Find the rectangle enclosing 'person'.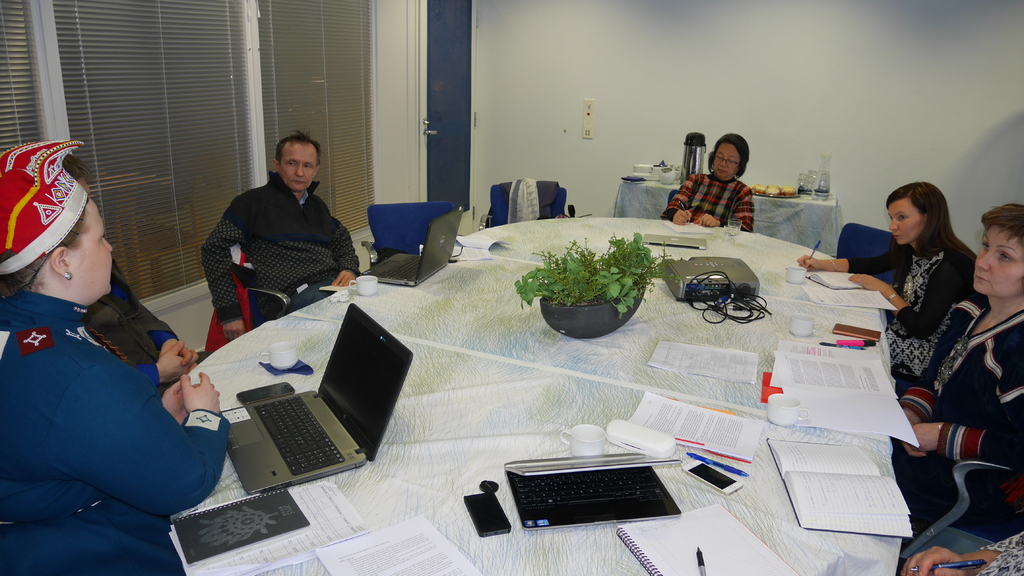
(683, 137, 763, 225).
